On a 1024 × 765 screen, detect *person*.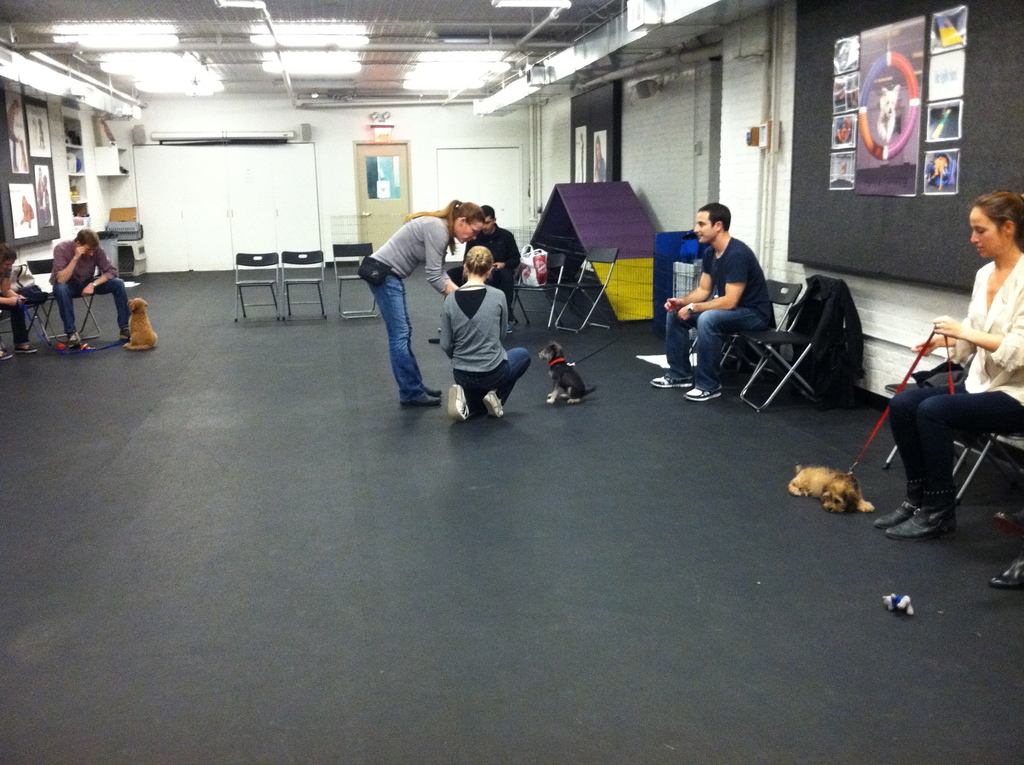
detection(438, 243, 533, 421).
